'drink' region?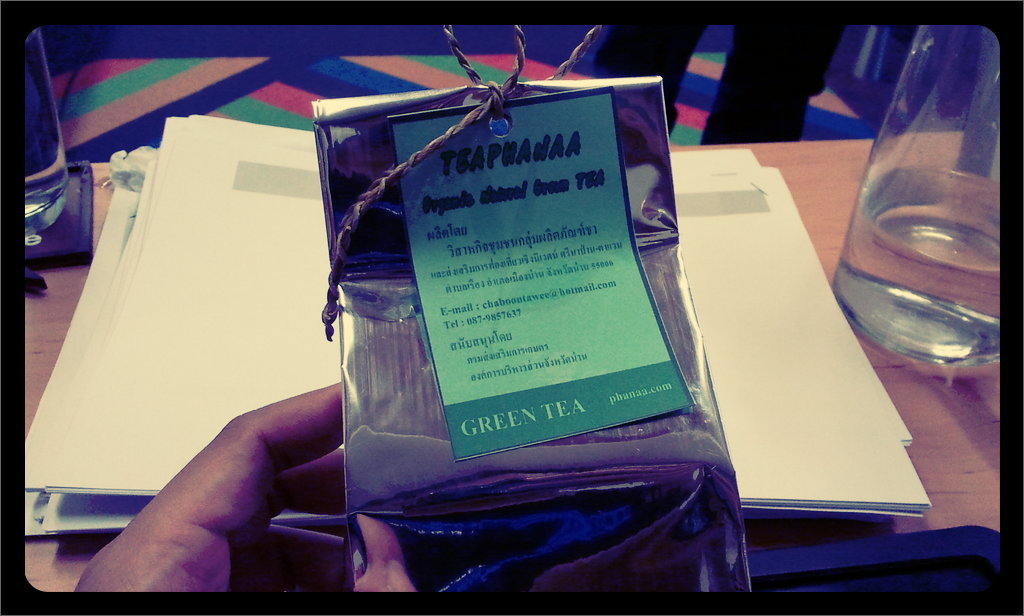
(830,168,1005,364)
